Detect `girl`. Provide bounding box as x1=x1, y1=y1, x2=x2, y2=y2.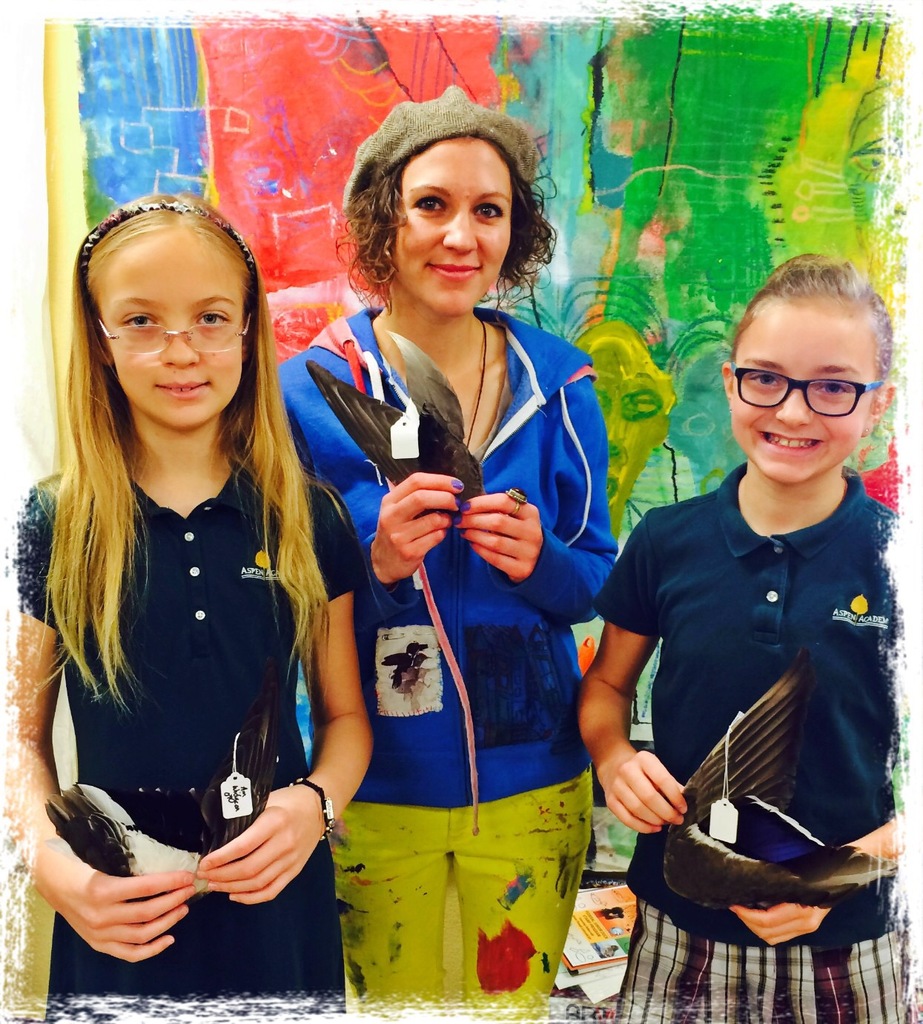
x1=13, y1=182, x2=375, y2=1006.
